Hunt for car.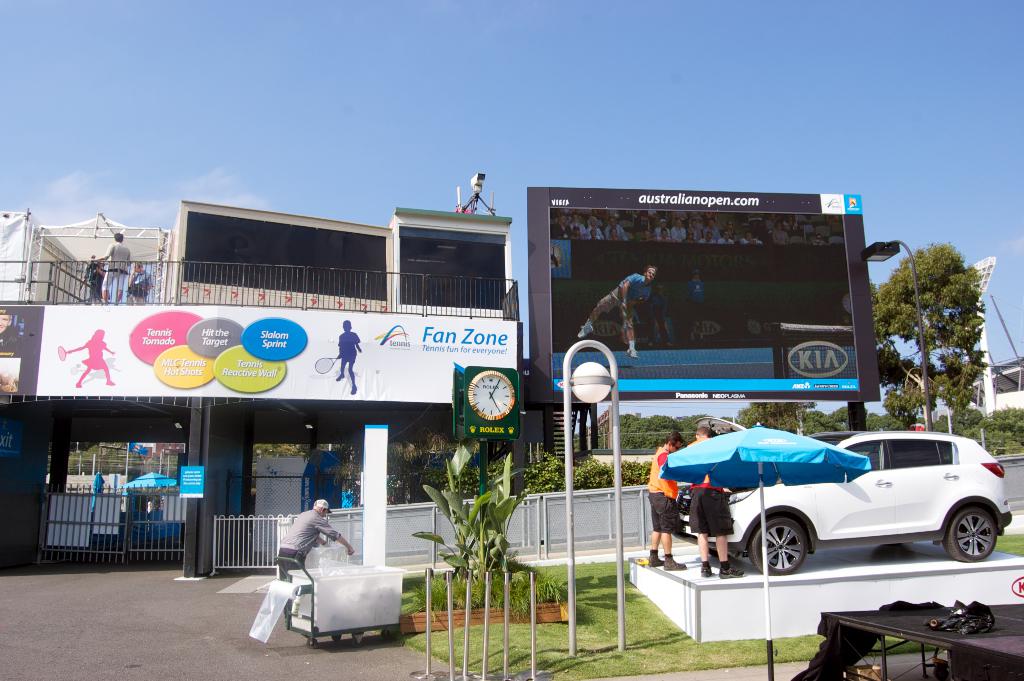
Hunted down at 642,437,1022,591.
